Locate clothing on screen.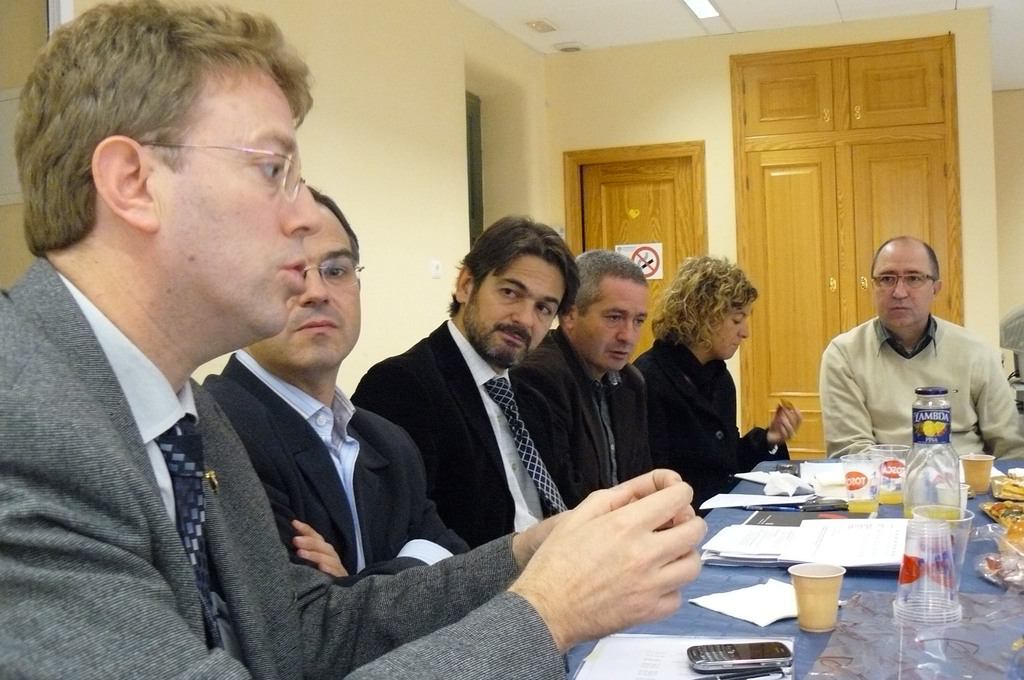
On screen at (626, 329, 791, 515).
